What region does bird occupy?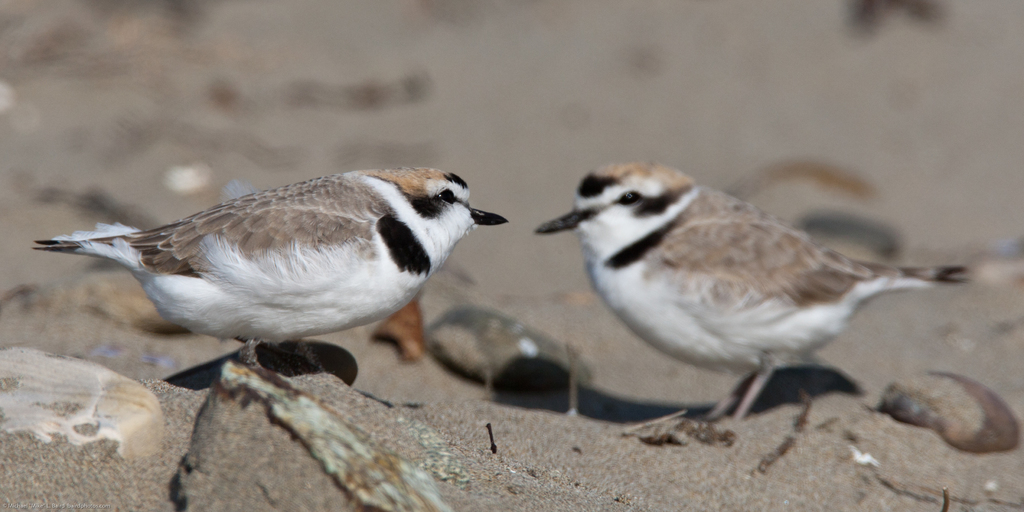
bbox=[17, 166, 508, 372].
